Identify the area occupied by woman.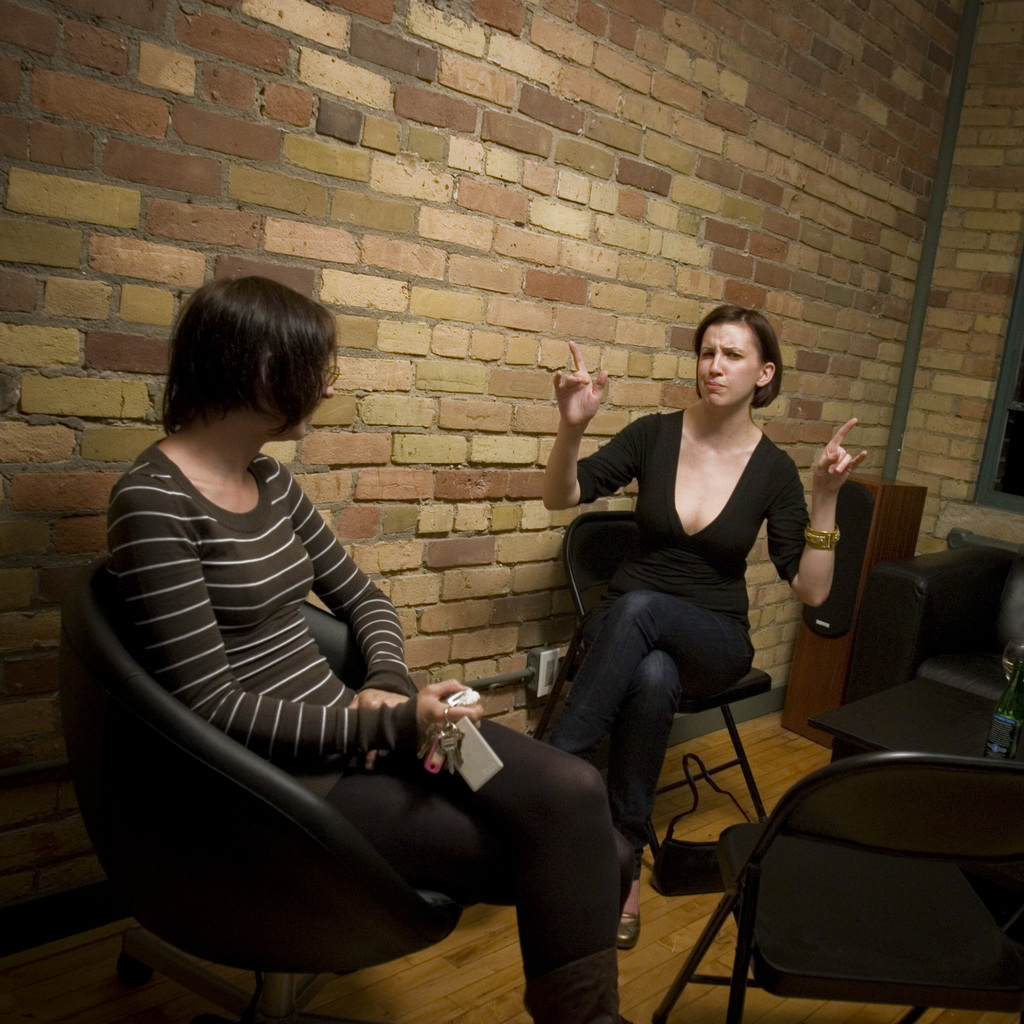
Area: select_region(106, 278, 624, 1023).
